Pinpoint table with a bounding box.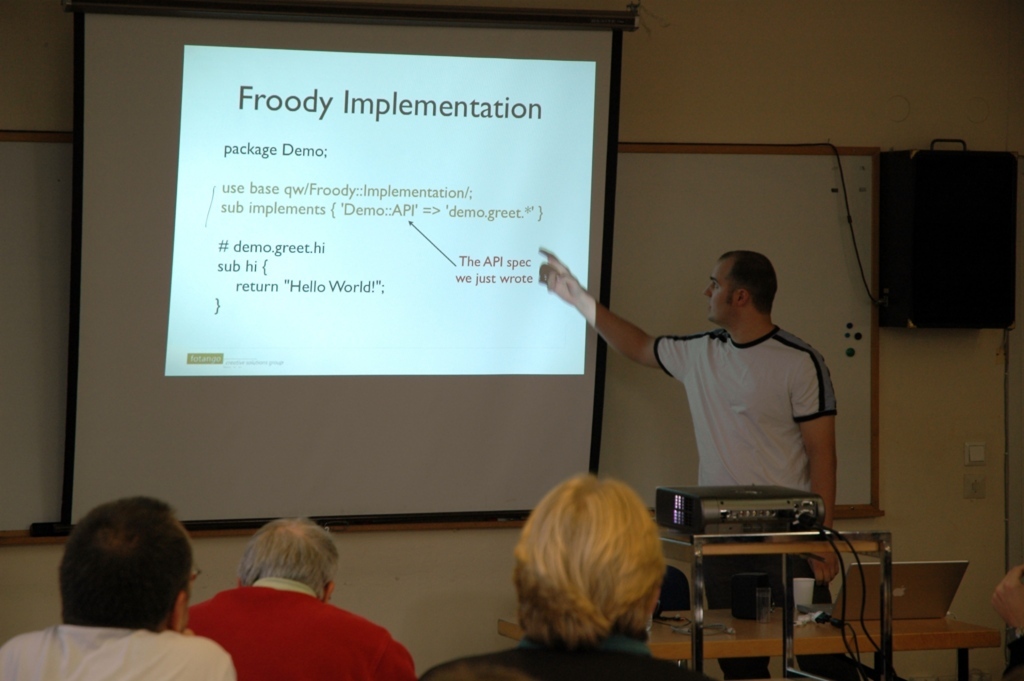
[670,506,905,661].
